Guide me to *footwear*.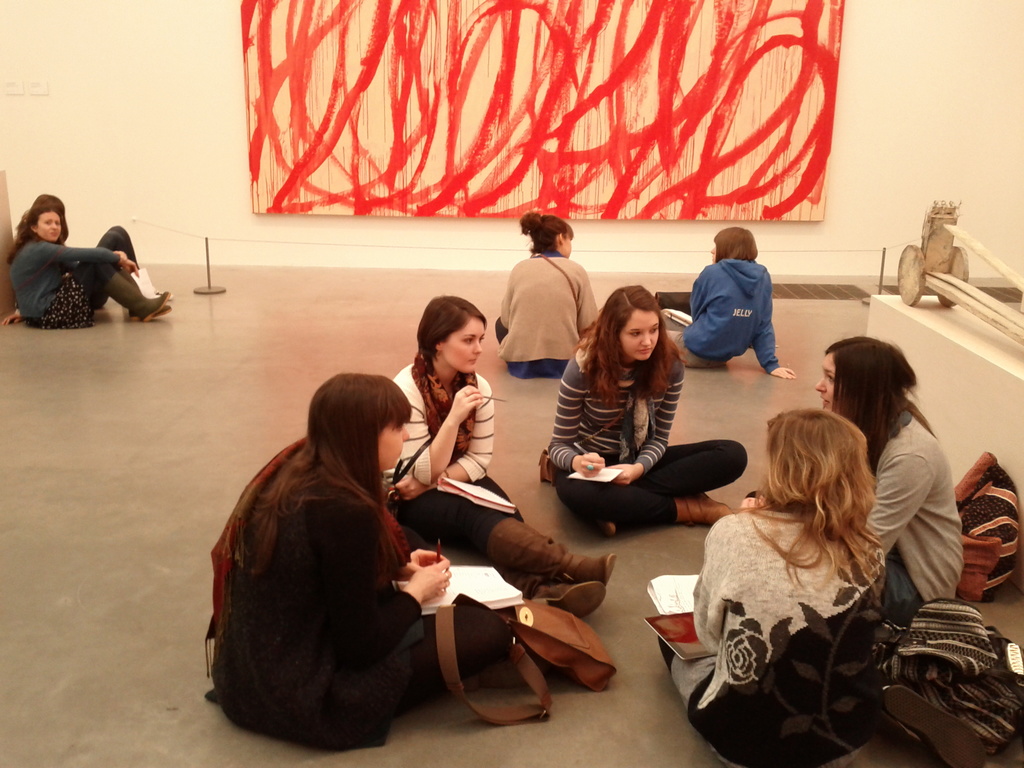
Guidance: <region>130, 284, 172, 326</region>.
